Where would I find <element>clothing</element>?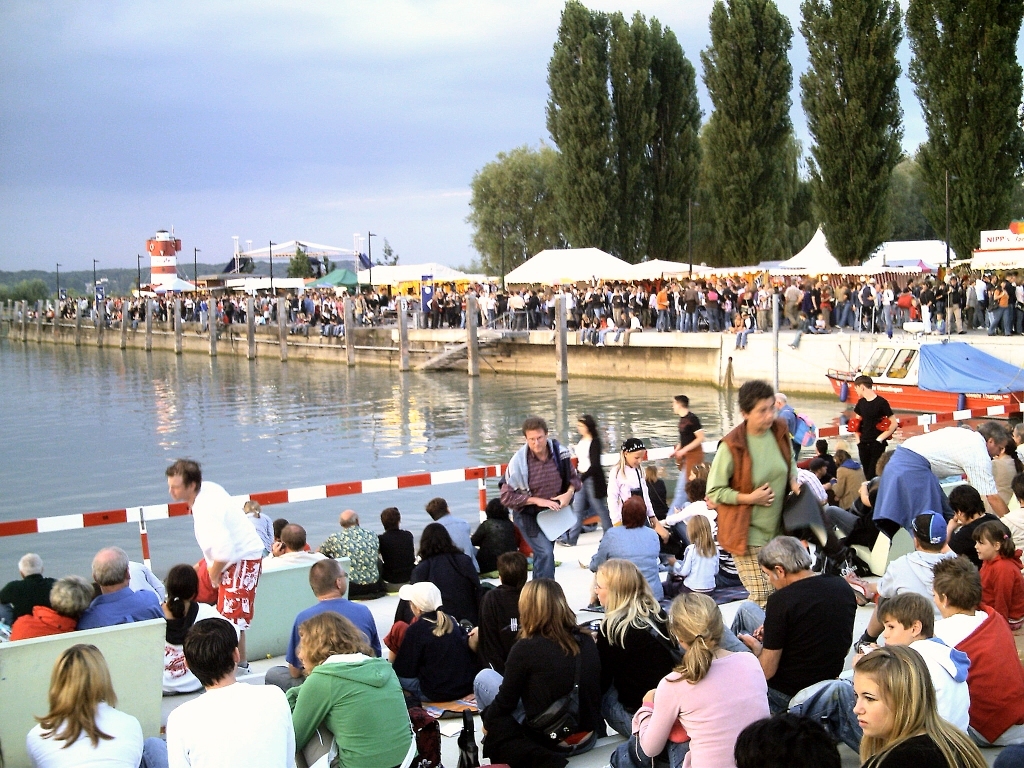
At 9 601 82 639.
